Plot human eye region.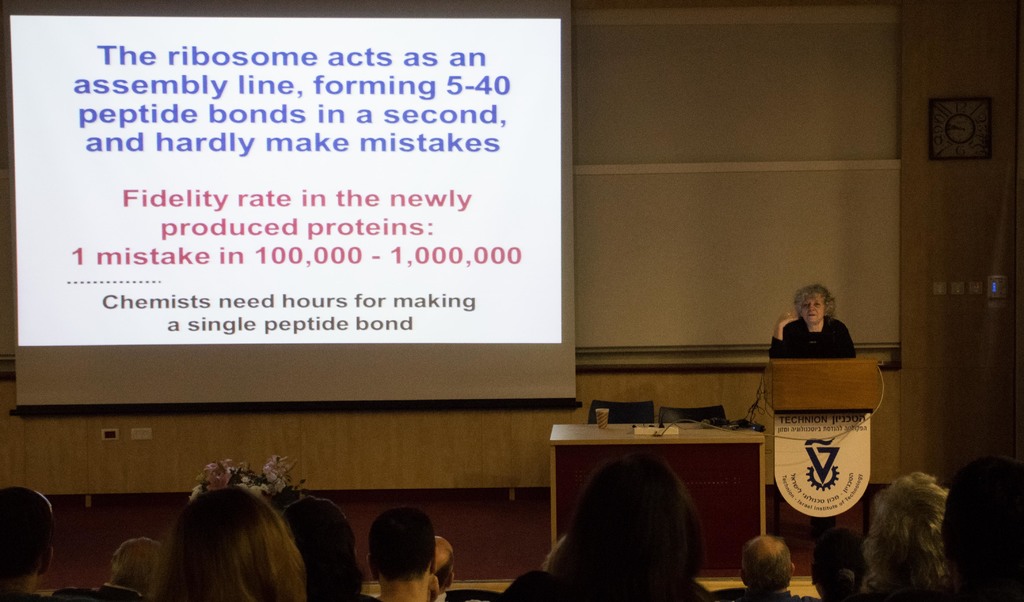
Plotted at 801:303:809:308.
